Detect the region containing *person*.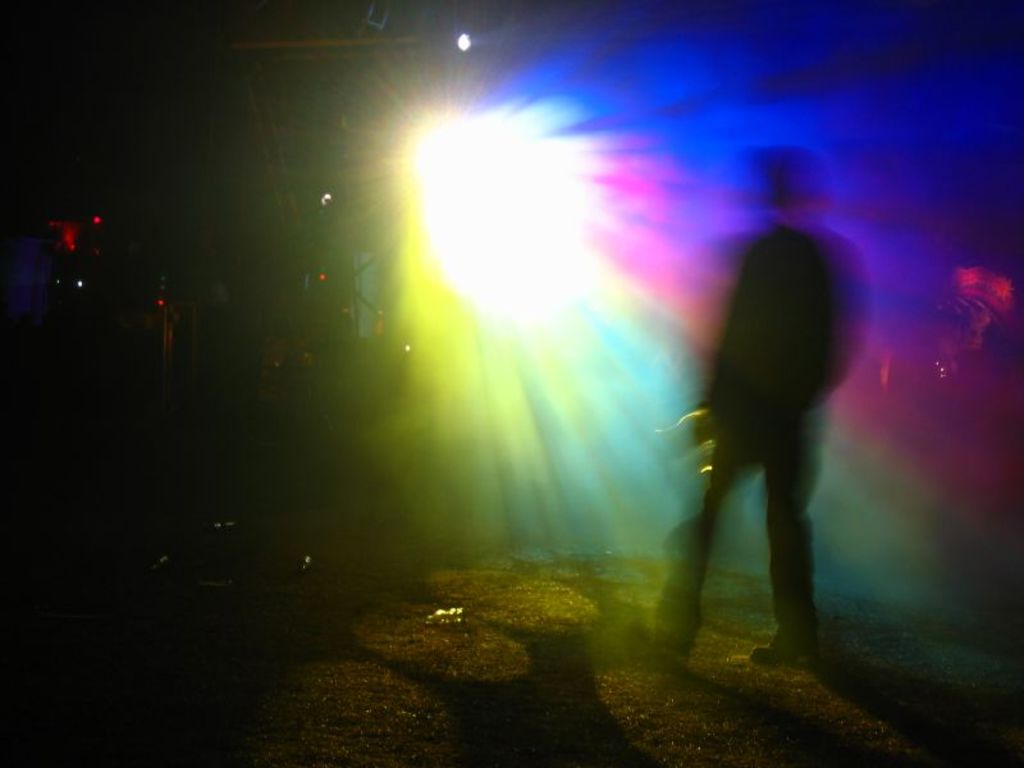
rect(630, 155, 892, 657).
